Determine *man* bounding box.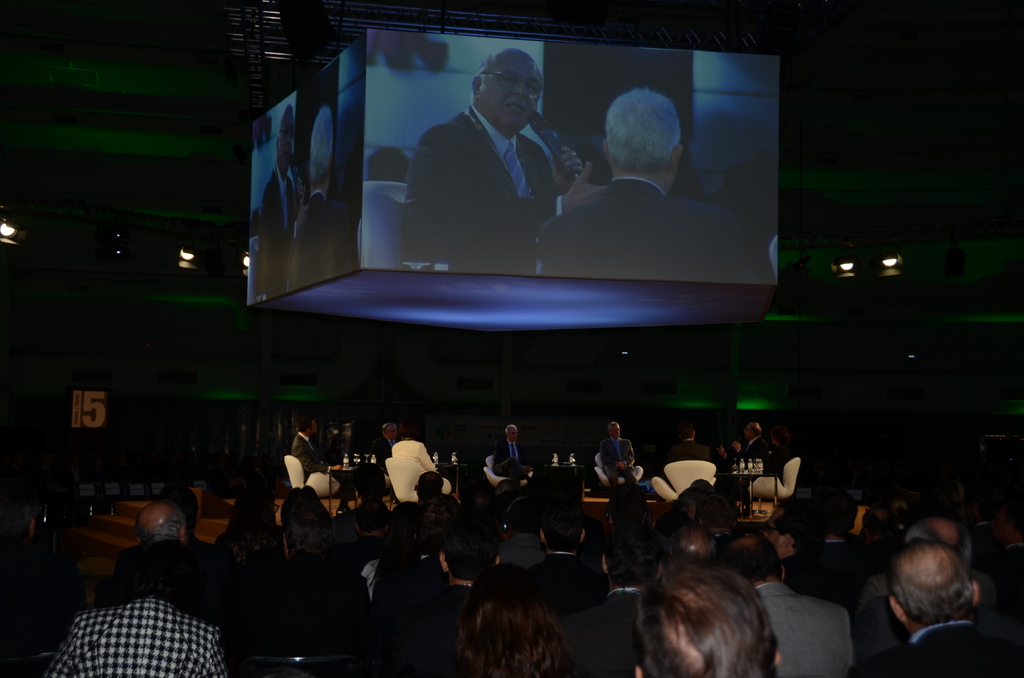
Determined: BBox(120, 500, 220, 594).
